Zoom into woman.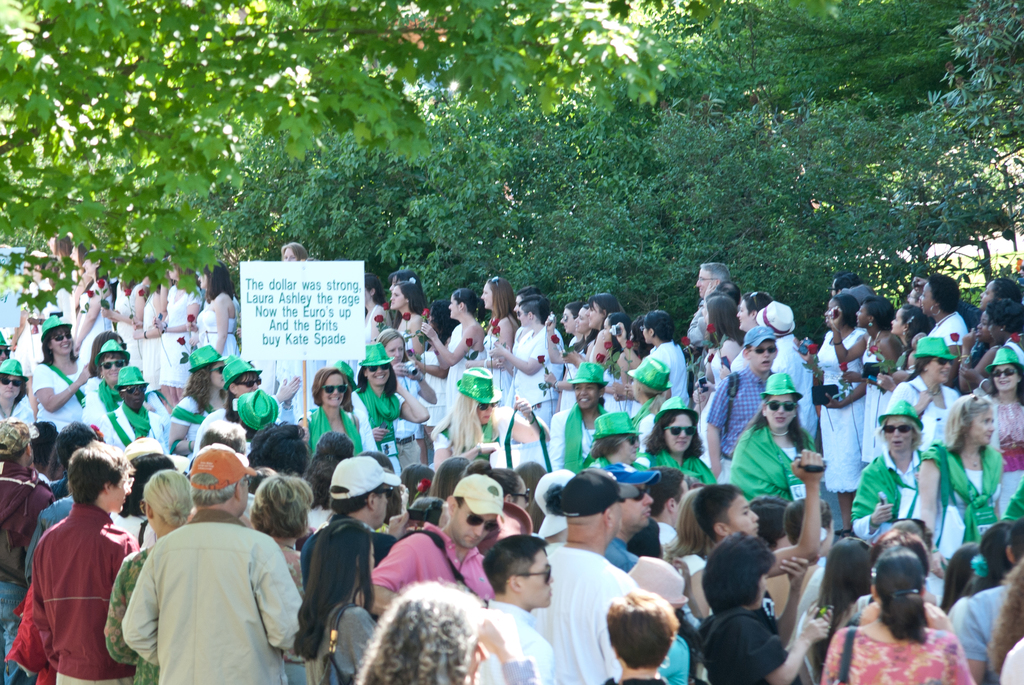
Zoom target: box(350, 339, 428, 476).
